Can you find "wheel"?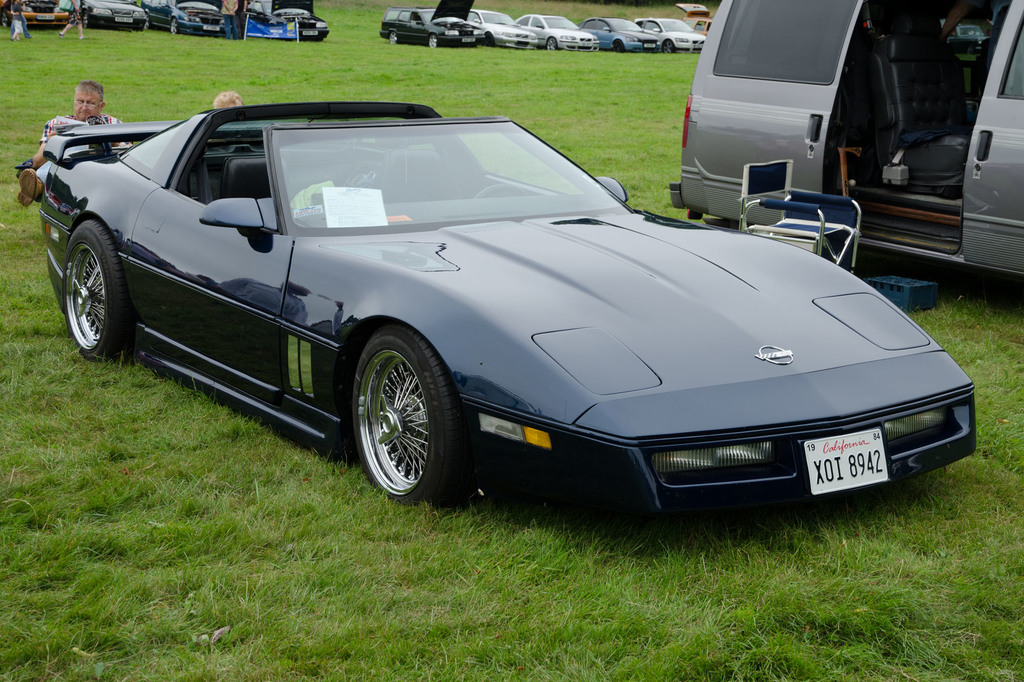
Yes, bounding box: box=[483, 32, 495, 46].
